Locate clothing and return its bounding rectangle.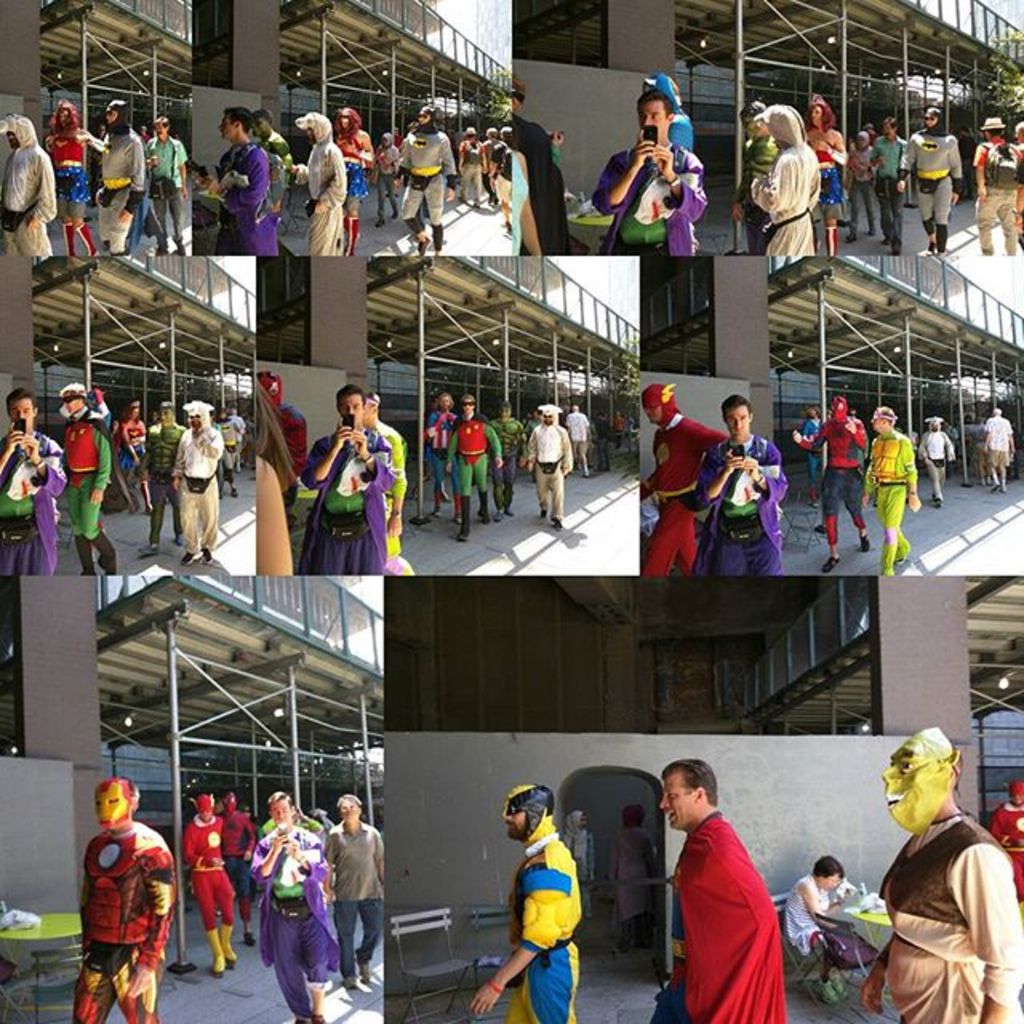
{"left": 566, "top": 410, "right": 590, "bottom": 467}.
